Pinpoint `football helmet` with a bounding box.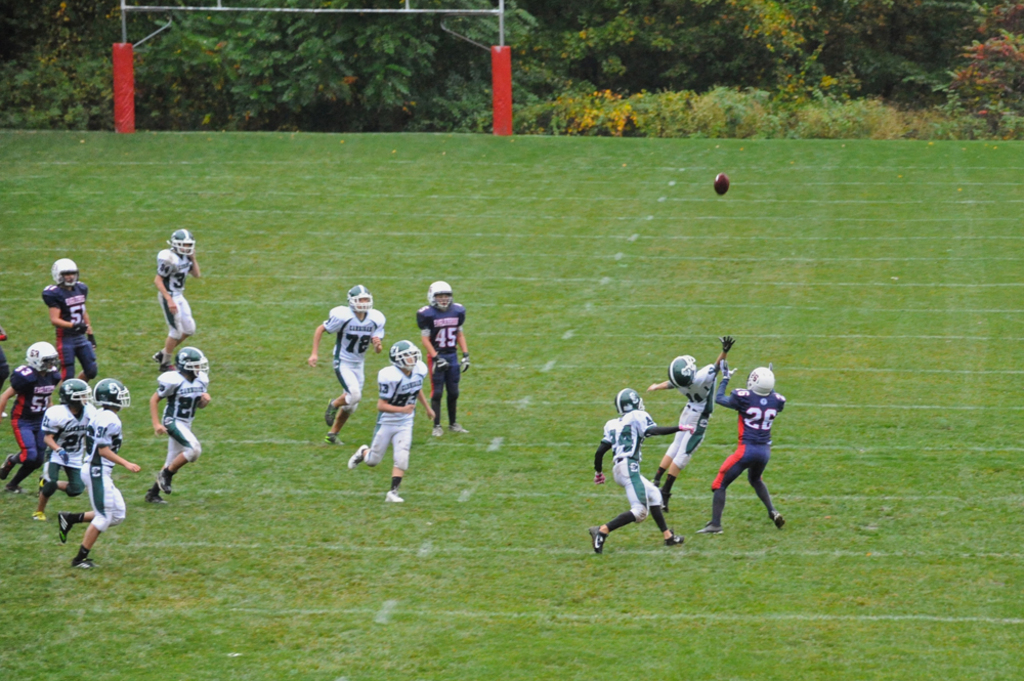
53,257,79,291.
